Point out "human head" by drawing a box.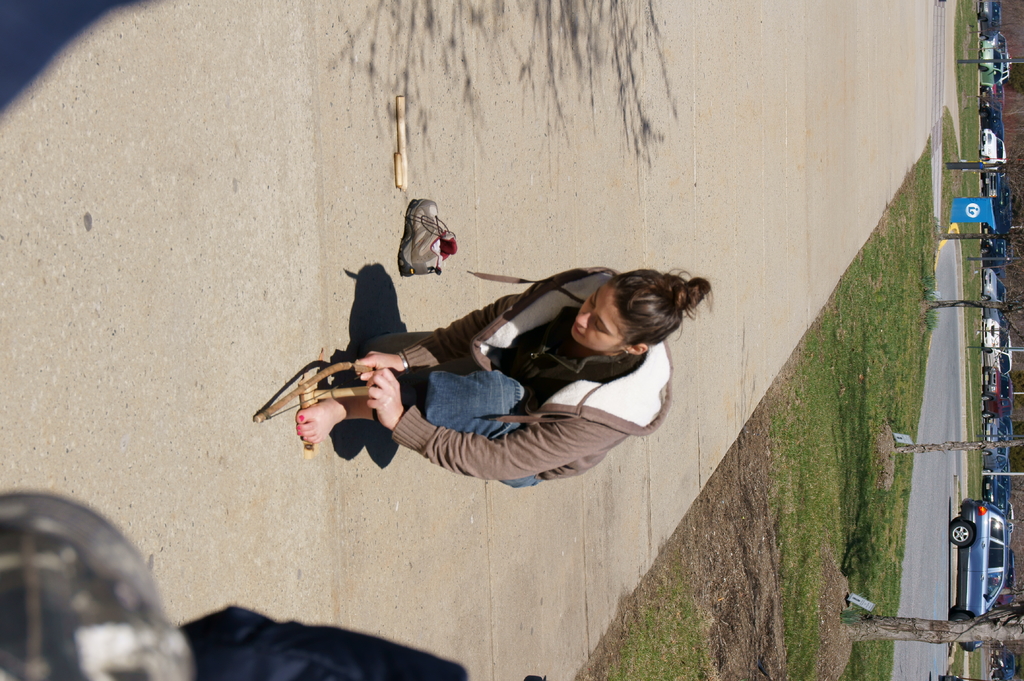
bbox=(568, 276, 679, 369).
